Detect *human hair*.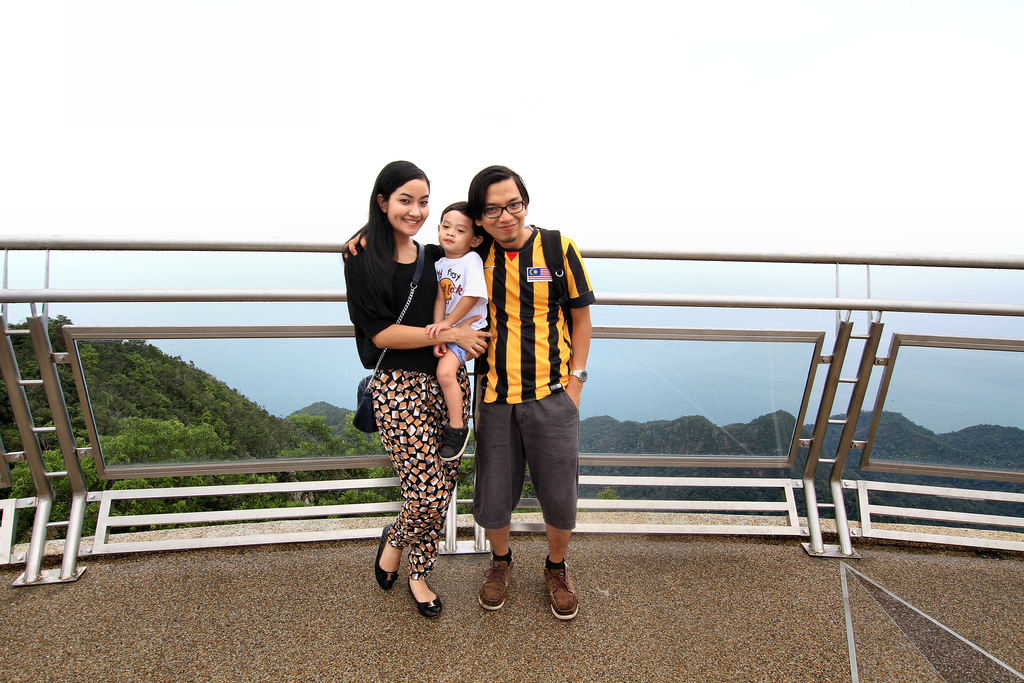
Detected at bbox=[360, 160, 435, 262].
